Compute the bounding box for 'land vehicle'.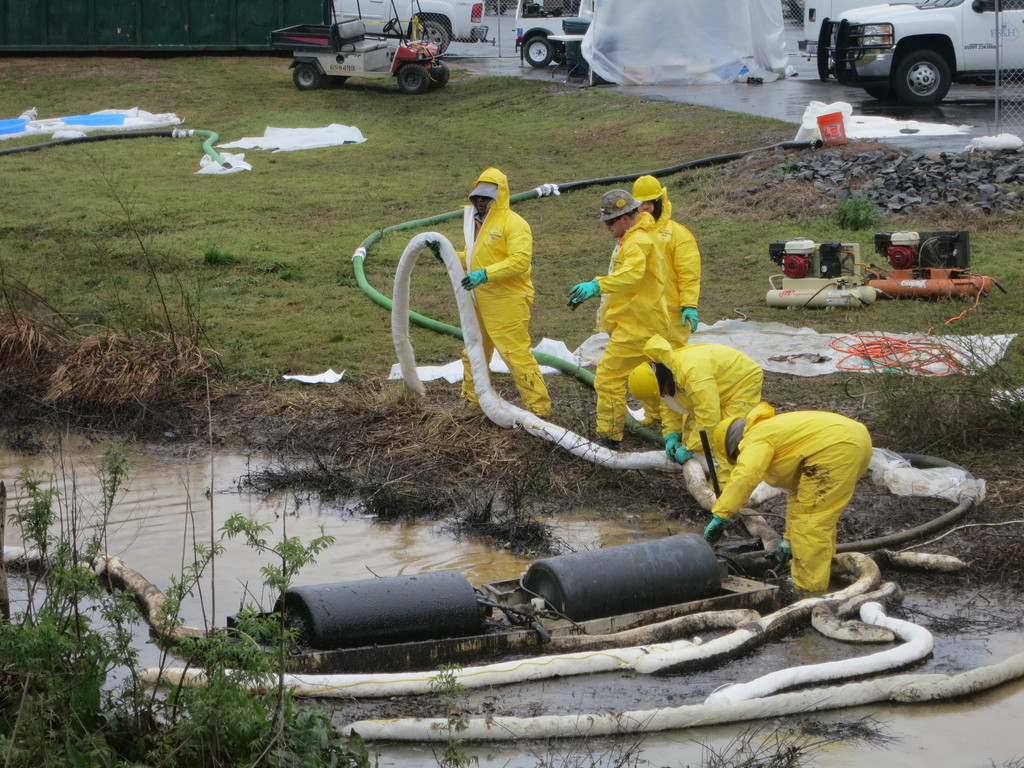
box(518, 0, 596, 69).
